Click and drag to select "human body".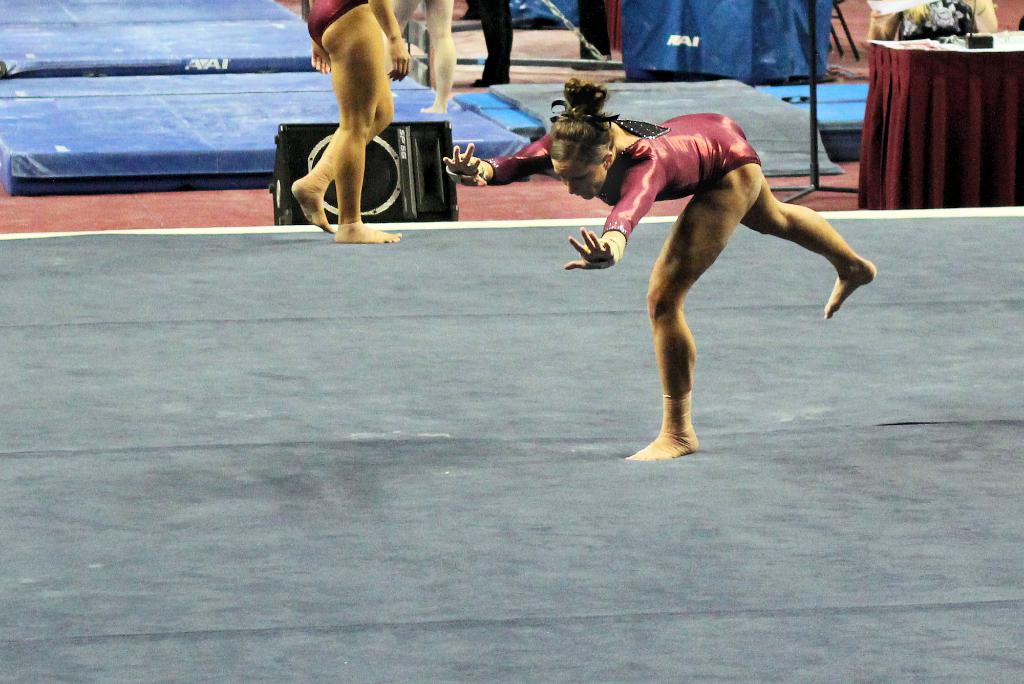
Selection: left=543, top=58, right=851, bottom=469.
